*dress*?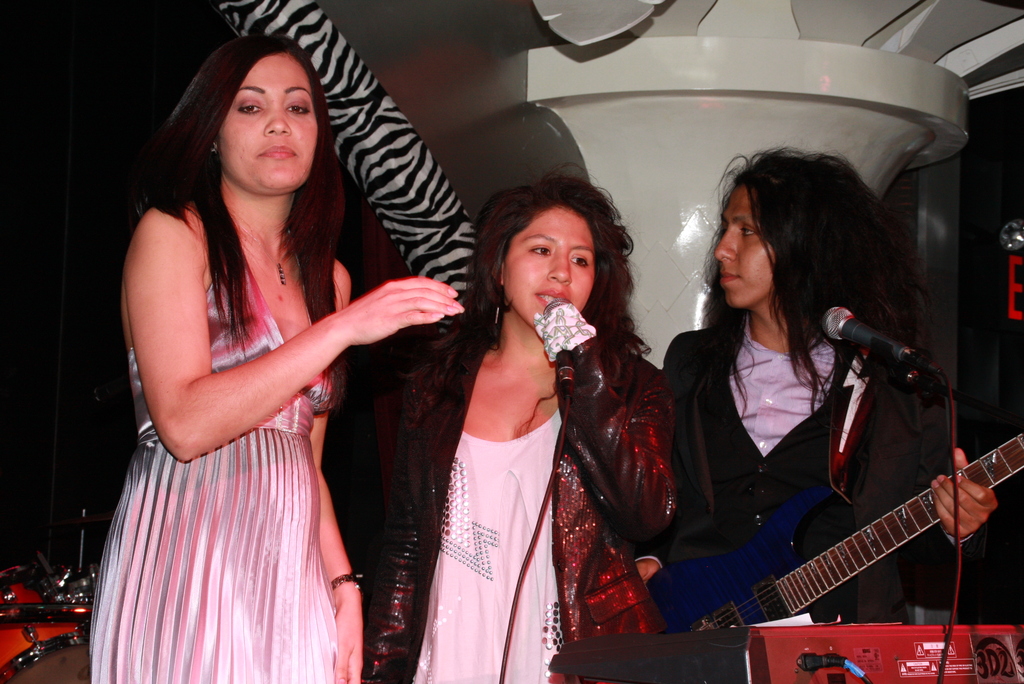
box(89, 266, 339, 683)
